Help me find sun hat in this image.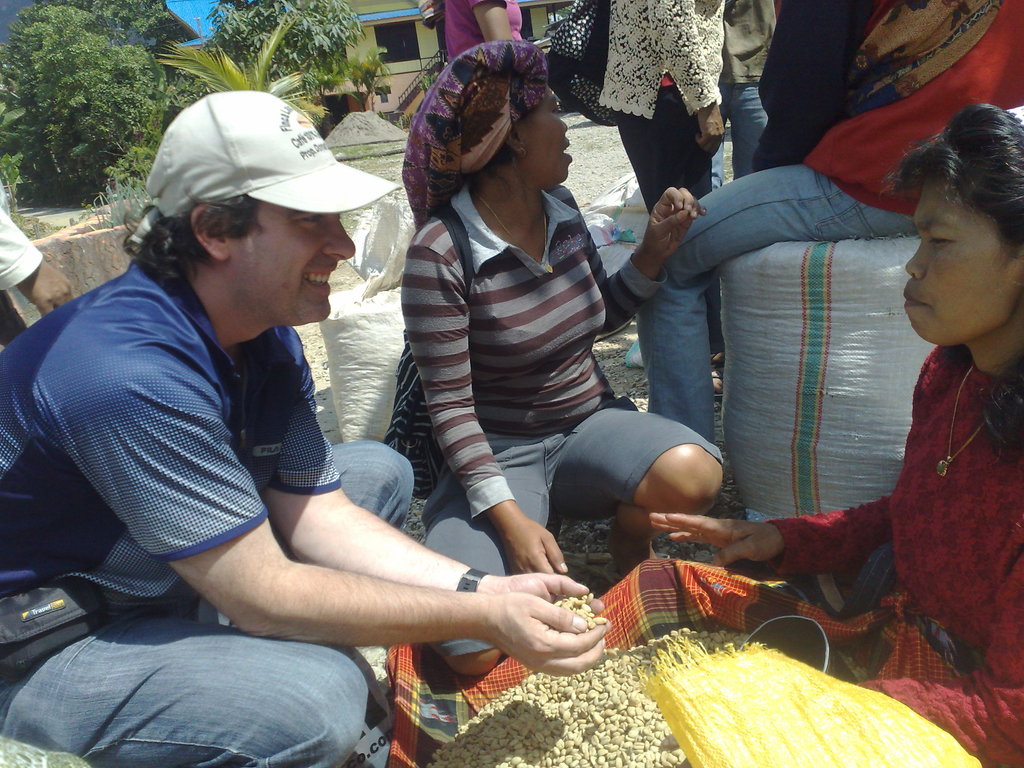
Found it: <bbox>144, 94, 407, 222</bbox>.
